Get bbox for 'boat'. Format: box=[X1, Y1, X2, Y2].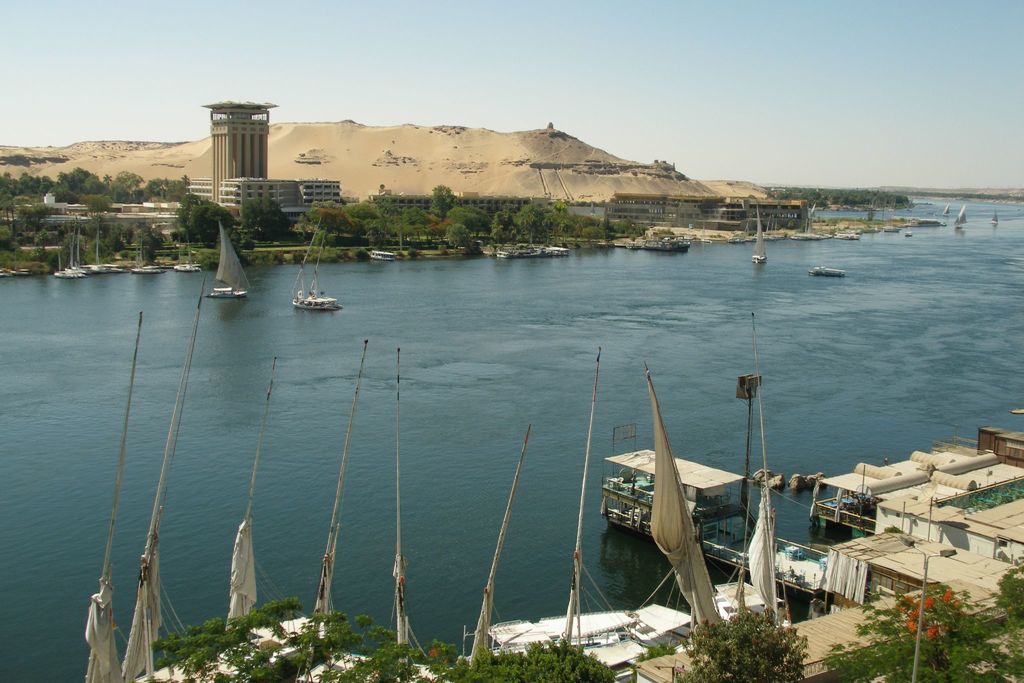
box=[731, 233, 753, 243].
